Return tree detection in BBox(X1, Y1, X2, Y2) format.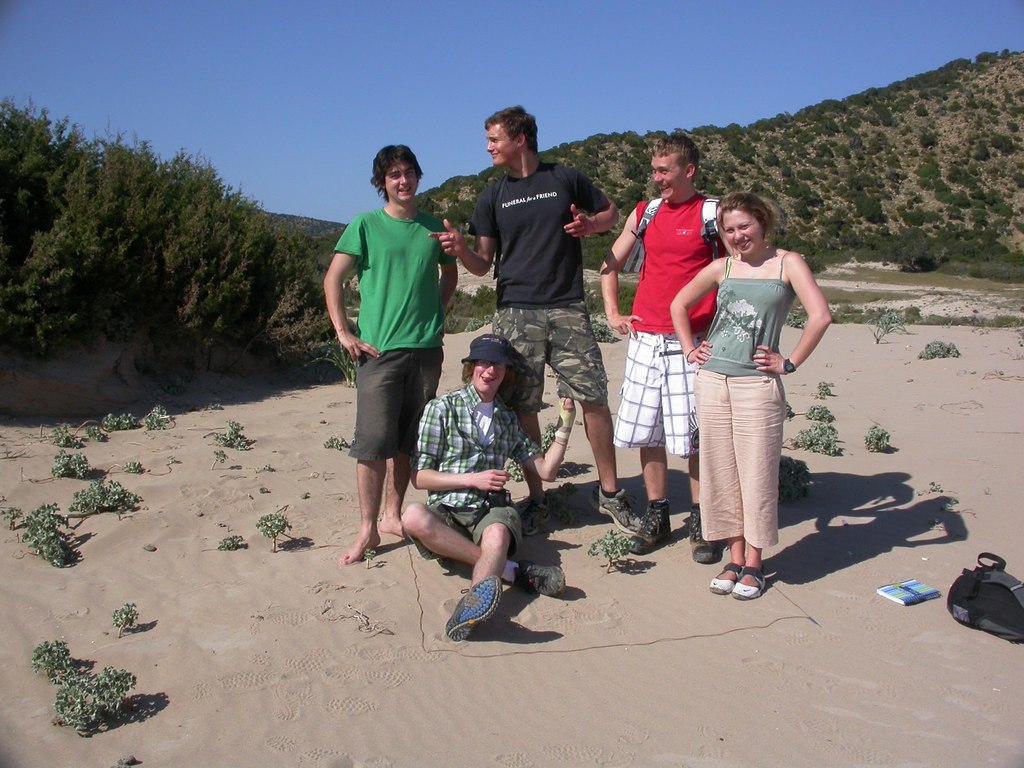
BBox(613, 183, 643, 219).
